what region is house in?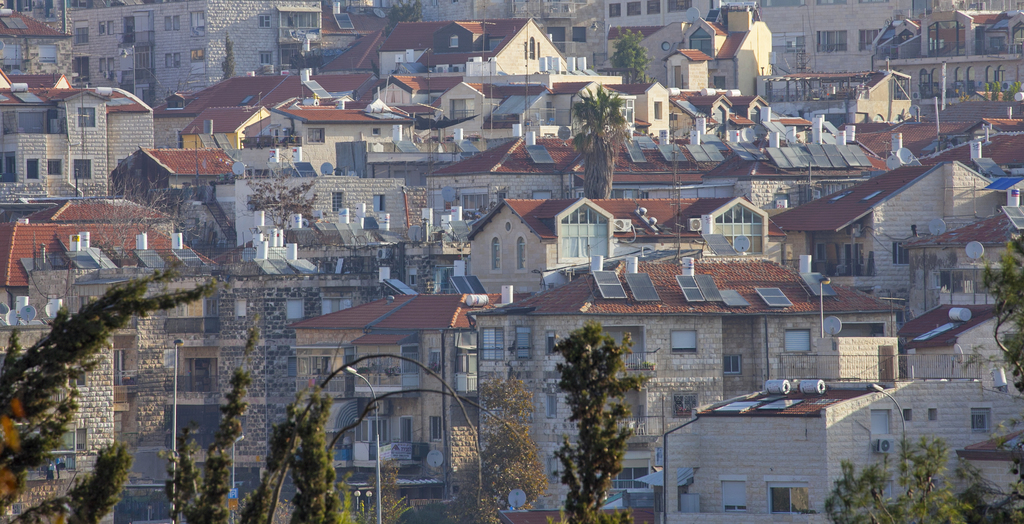
l=464, t=191, r=767, b=263.
